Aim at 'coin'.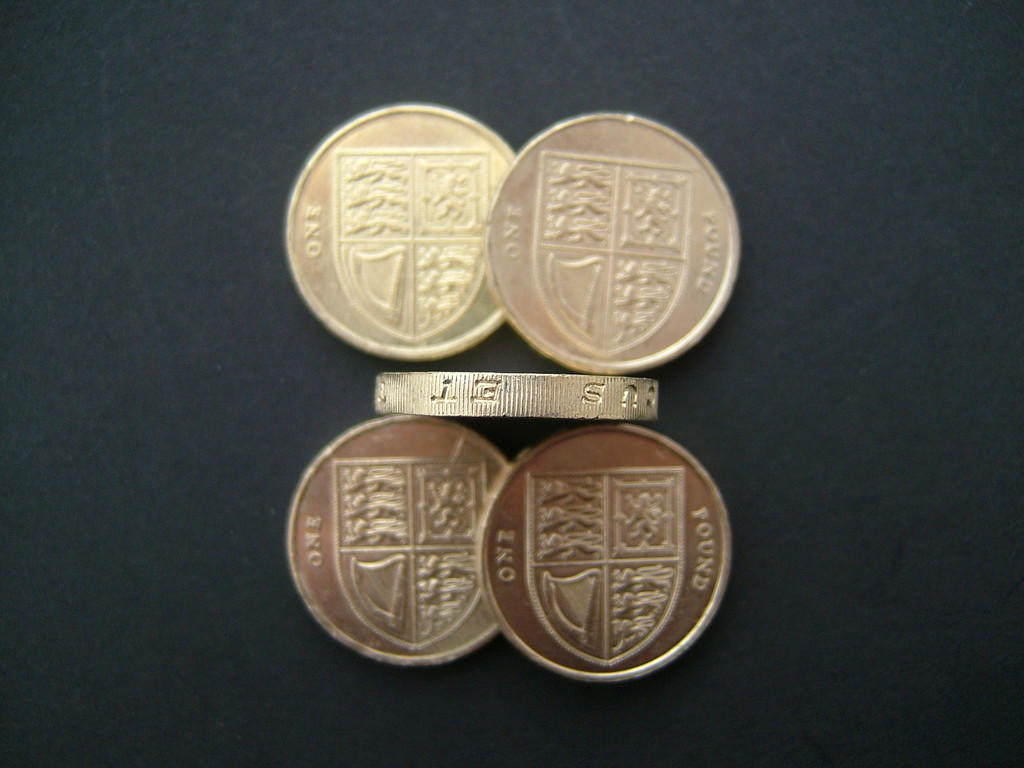
Aimed at l=486, t=119, r=742, b=365.
